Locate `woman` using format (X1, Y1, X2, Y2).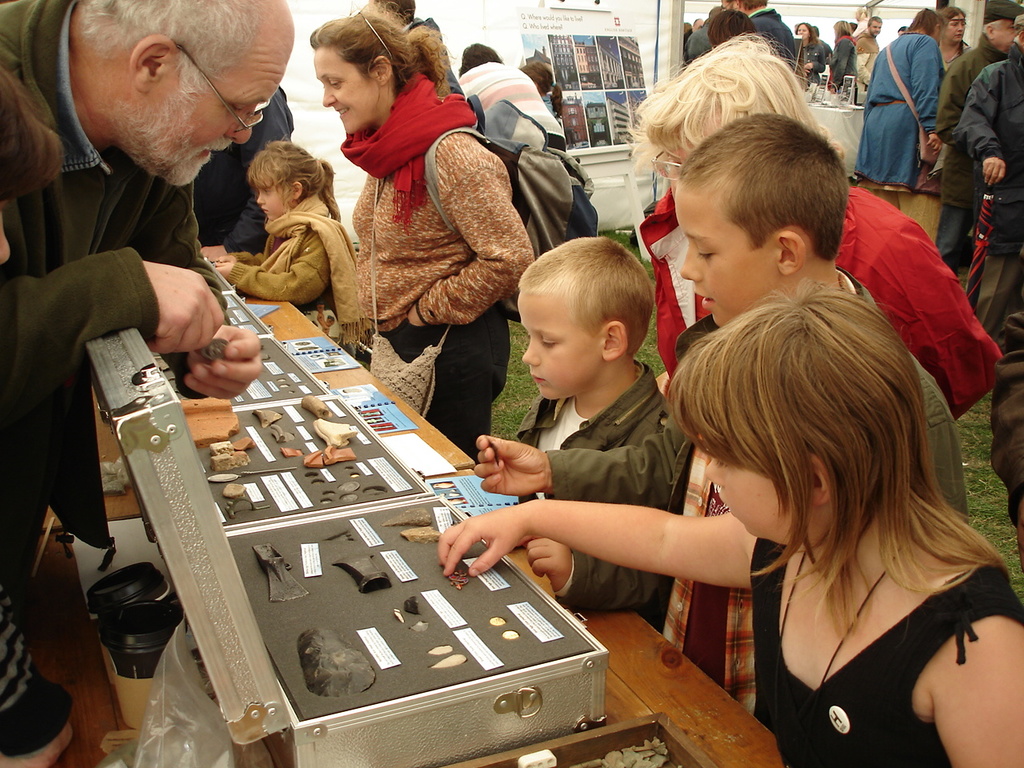
(791, 20, 825, 92).
